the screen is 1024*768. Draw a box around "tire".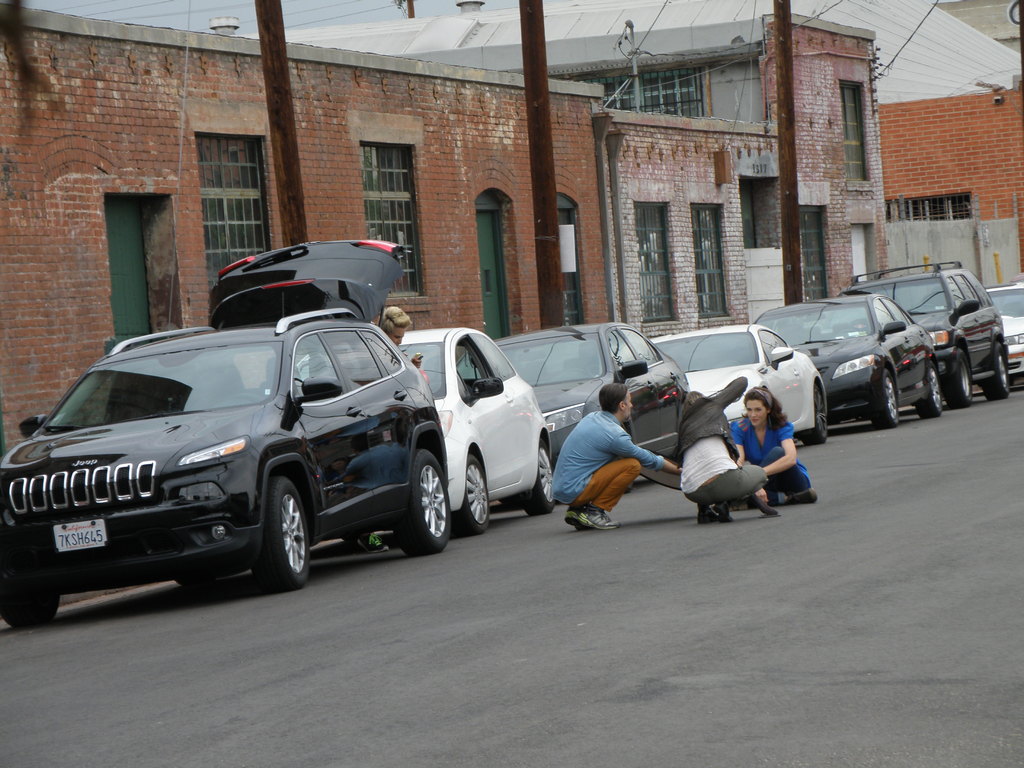
235:473:305:592.
